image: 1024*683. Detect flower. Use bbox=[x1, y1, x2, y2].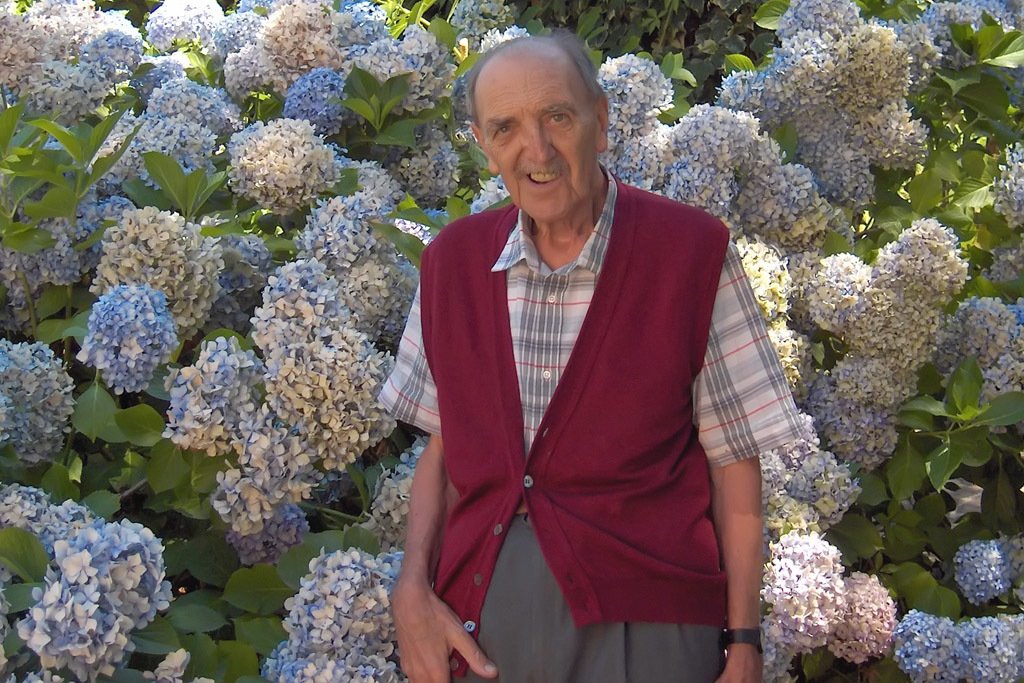
bbox=[0, 330, 77, 463].
